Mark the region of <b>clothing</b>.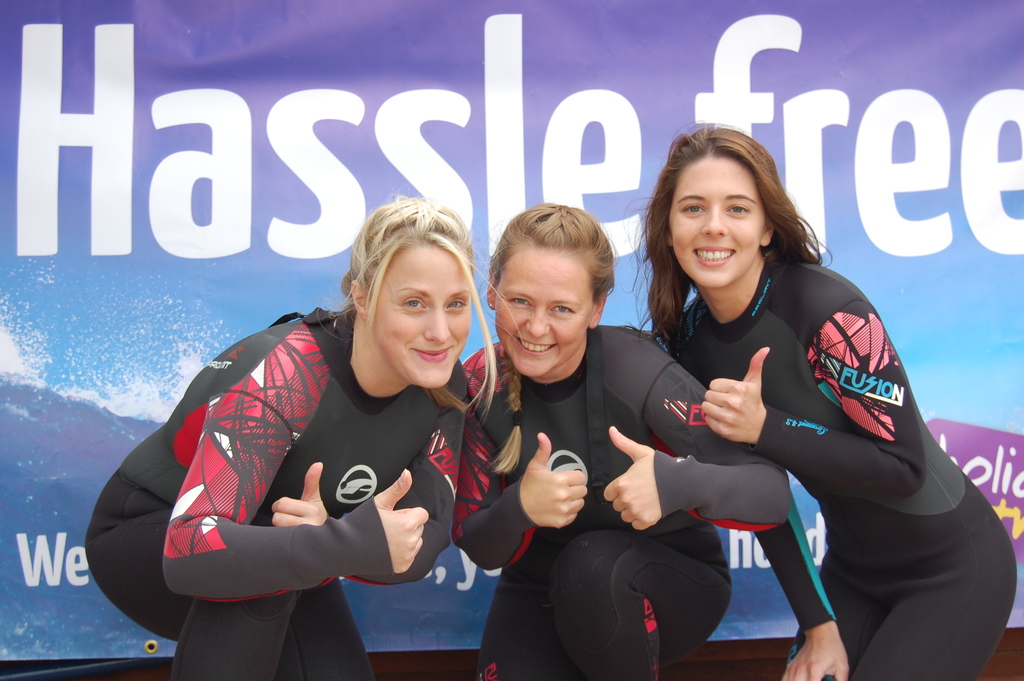
Region: 664 259 1018 680.
